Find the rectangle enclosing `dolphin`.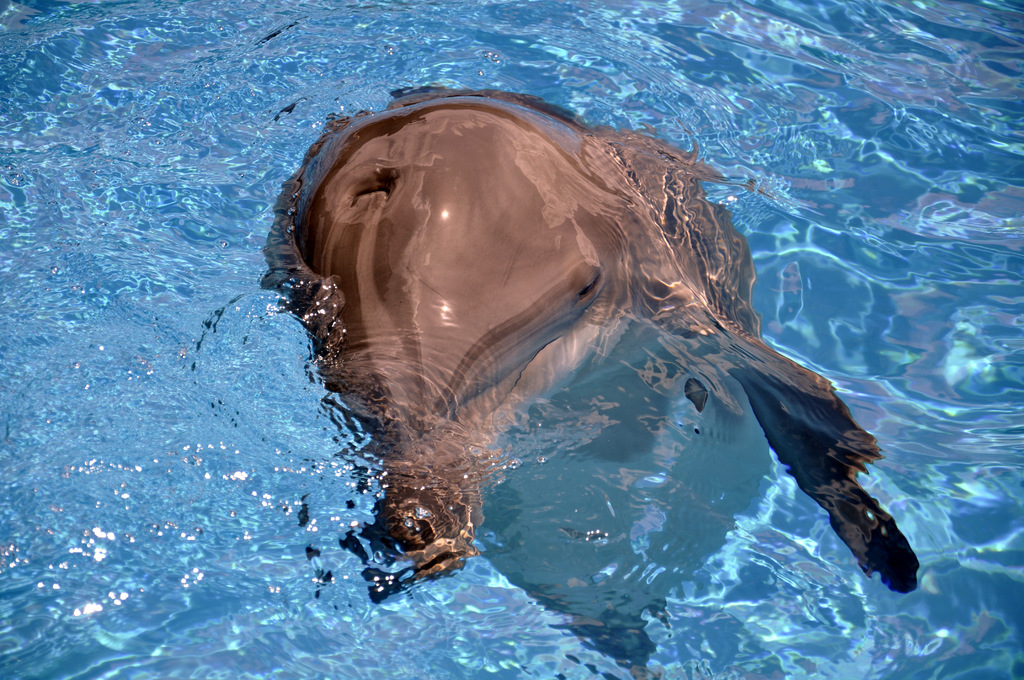
crop(259, 88, 923, 663).
